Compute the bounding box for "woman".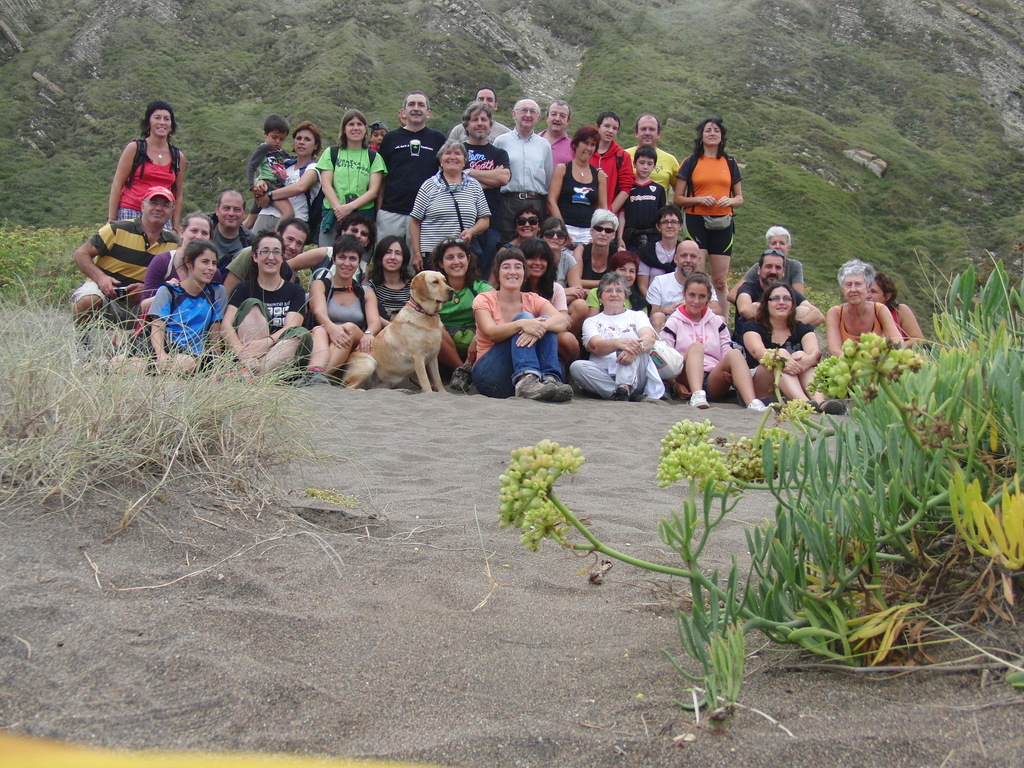
bbox=(535, 218, 578, 300).
